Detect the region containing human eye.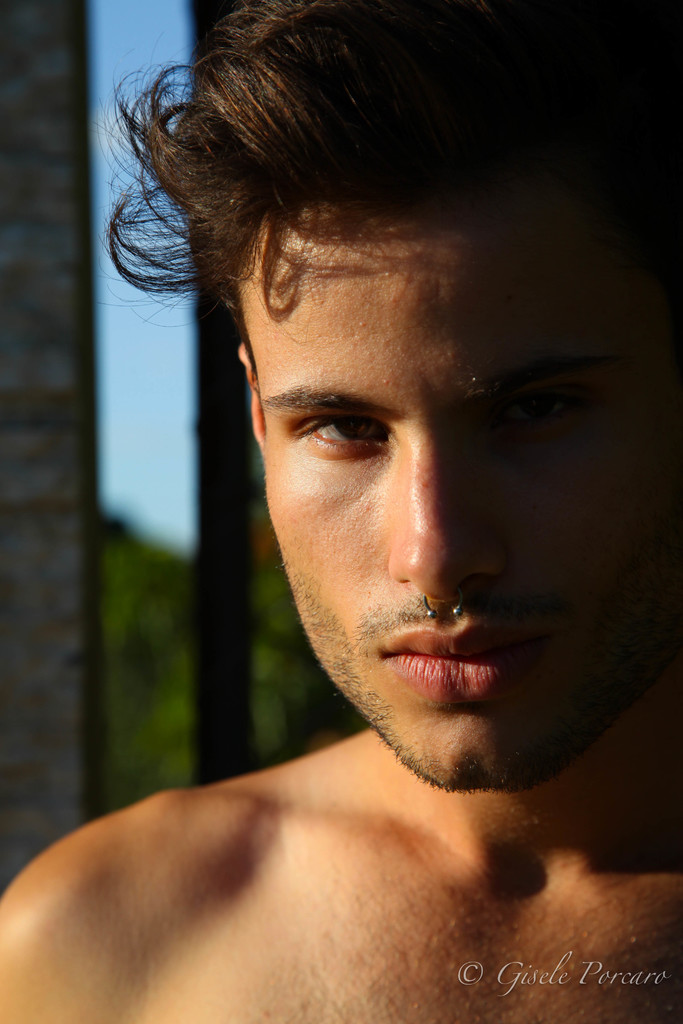
rect(479, 392, 588, 438).
